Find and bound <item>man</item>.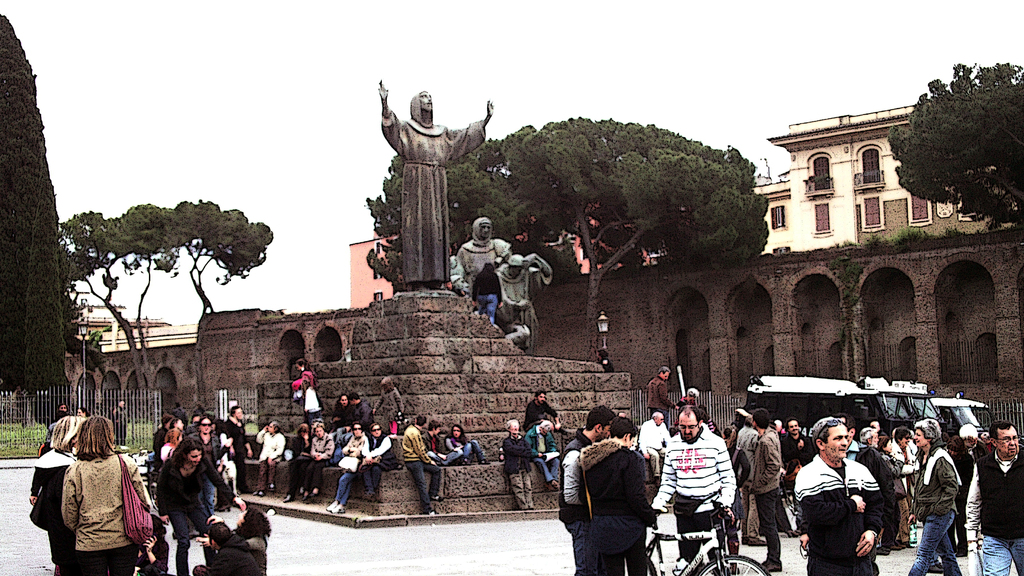
Bound: crop(401, 413, 445, 513).
